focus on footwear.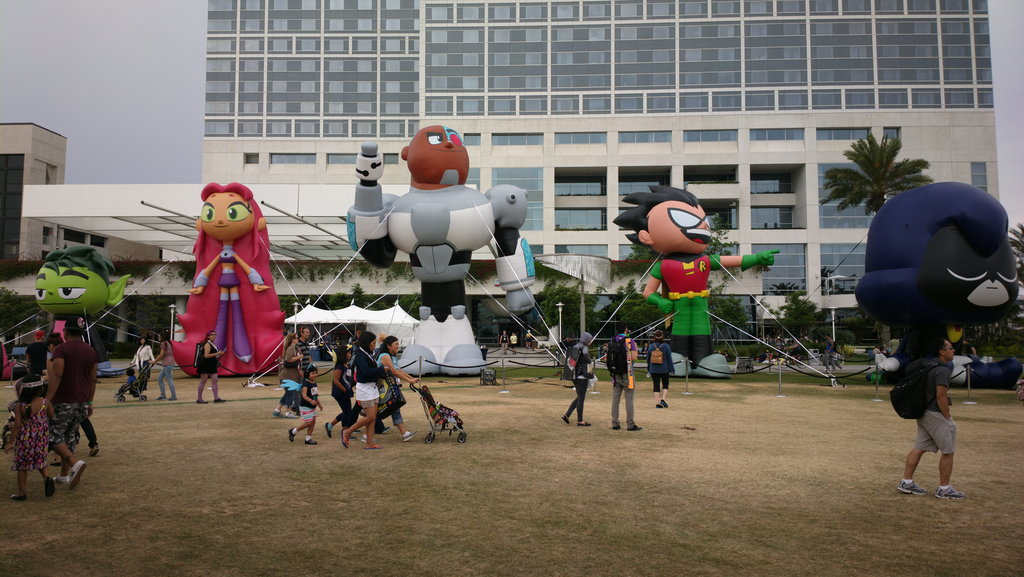
Focused at [655,405,661,407].
